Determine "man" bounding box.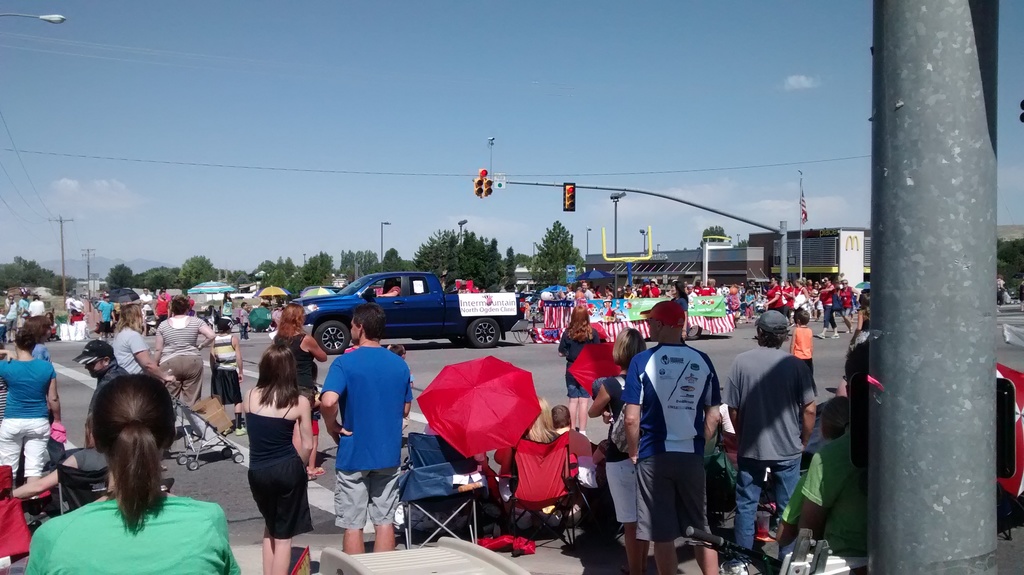
Determined: [left=729, top=313, right=820, bottom=551].
